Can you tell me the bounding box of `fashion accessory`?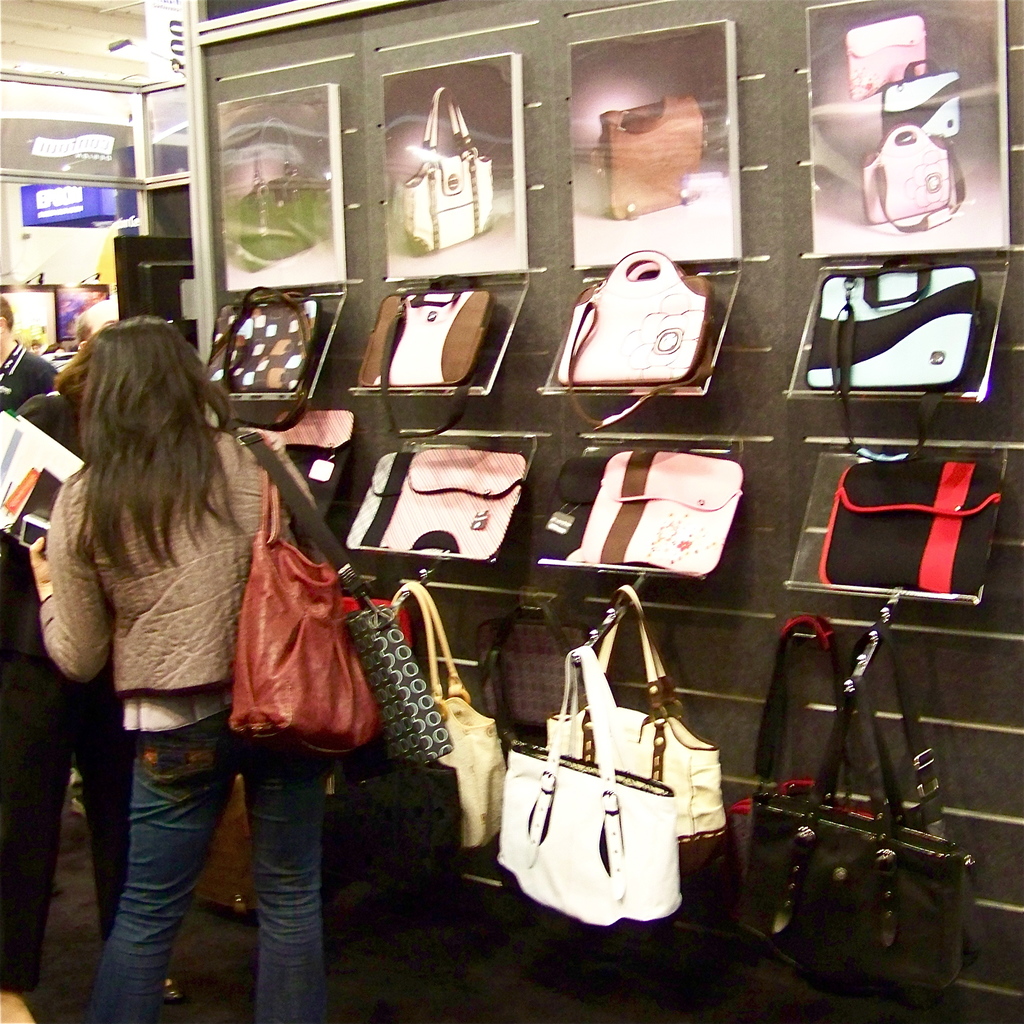
[540,582,735,874].
